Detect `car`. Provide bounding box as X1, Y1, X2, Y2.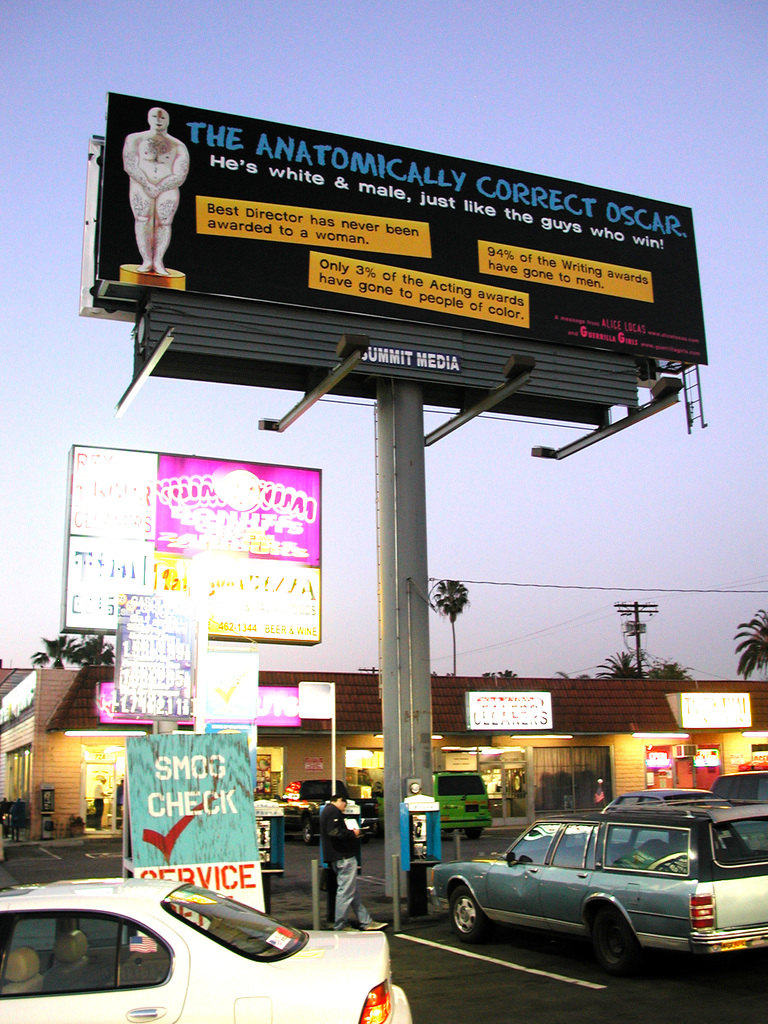
431, 812, 767, 973.
